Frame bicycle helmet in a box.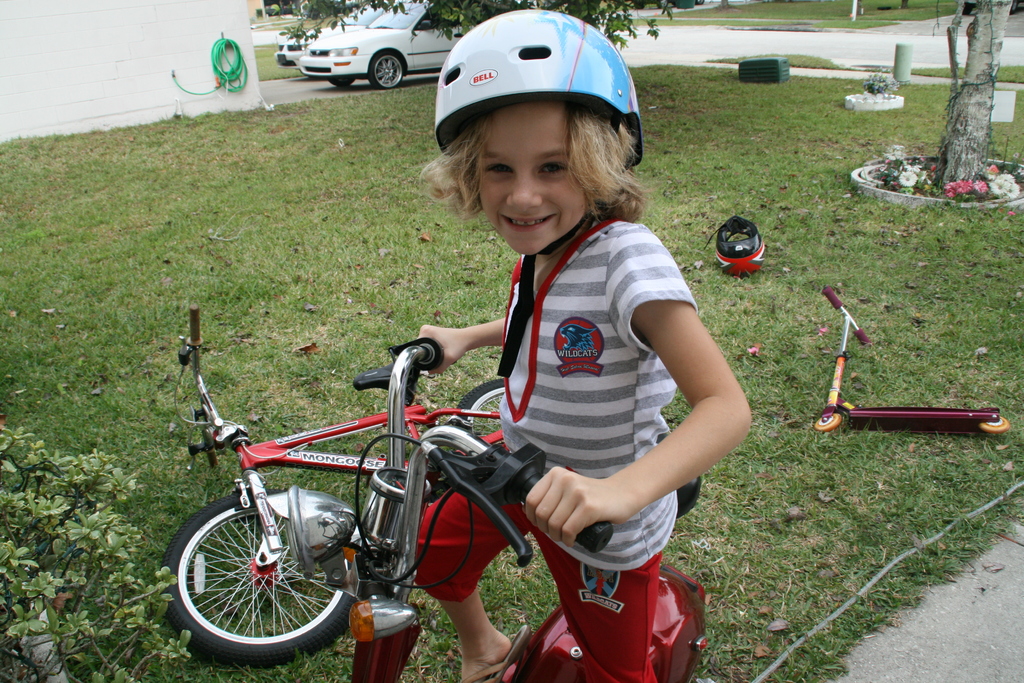
pyautogui.locateOnScreen(439, 8, 644, 378).
